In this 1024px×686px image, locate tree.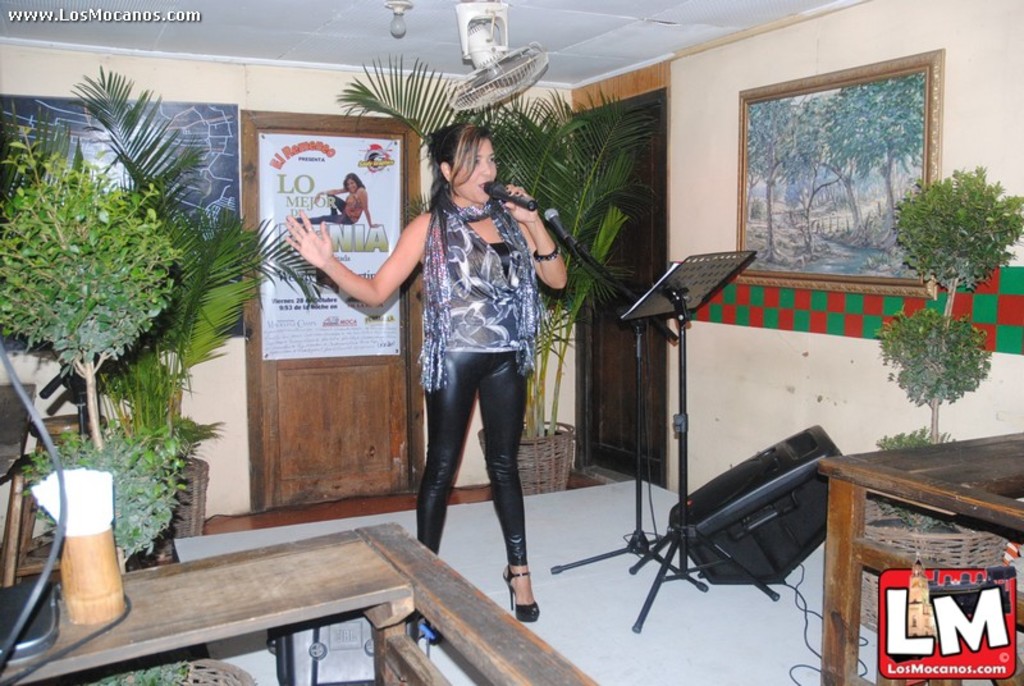
Bounding box: bbox=[872, 161, 1023, 535].
